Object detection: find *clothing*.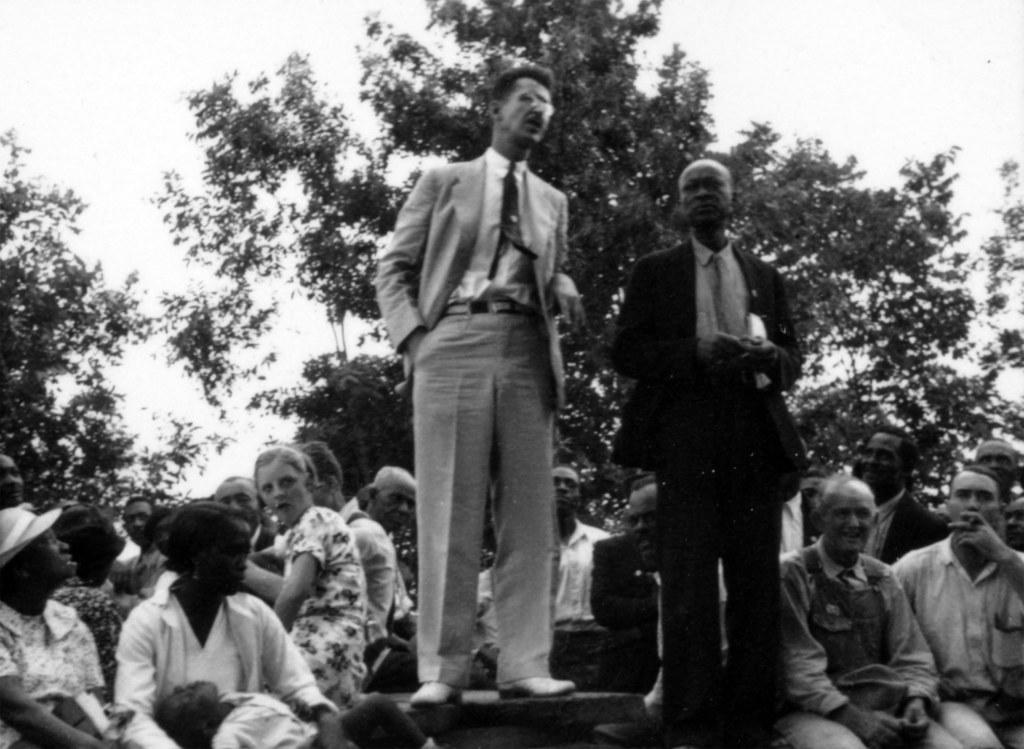
109 579 340 748.
